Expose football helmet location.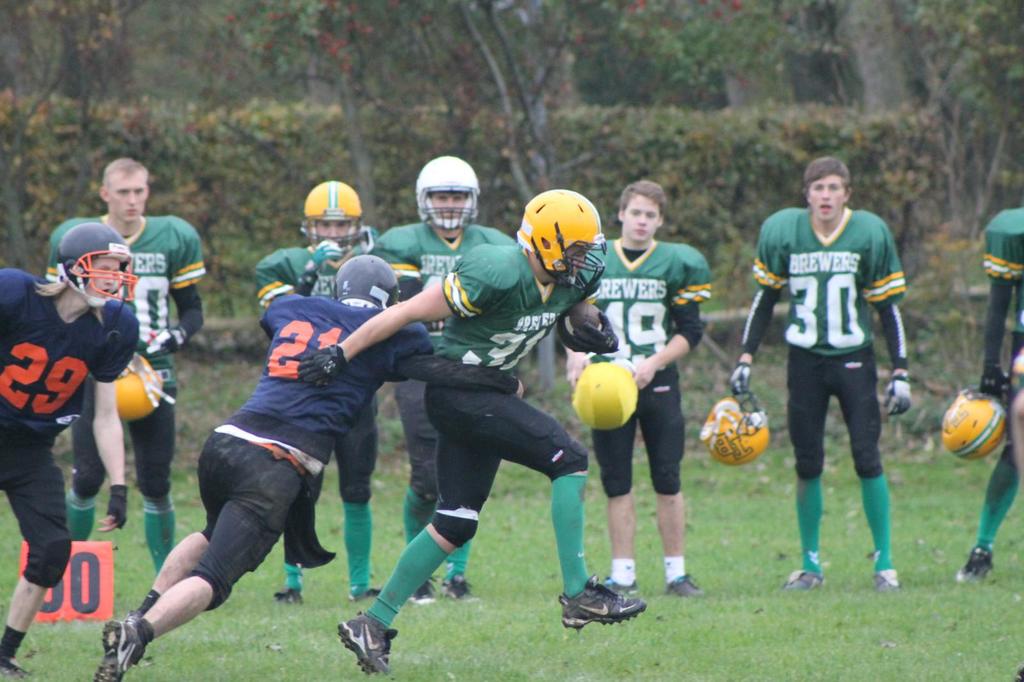
Exposed at x1=699 y1=376 x2=771 y2=471.
